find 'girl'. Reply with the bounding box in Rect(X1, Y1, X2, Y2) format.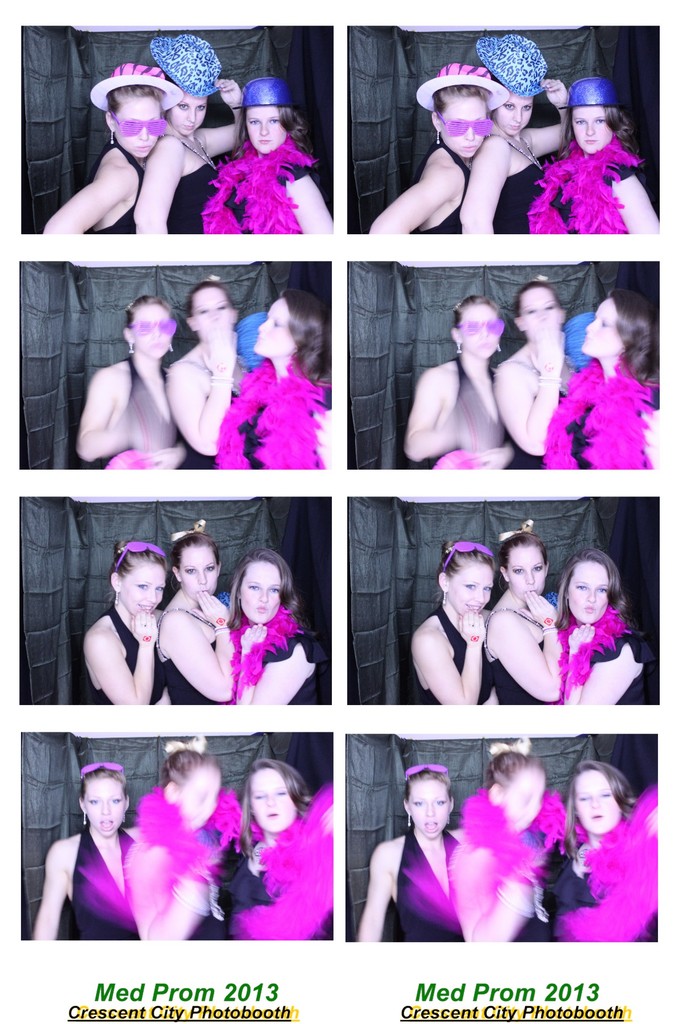
Rect(411, 542, 477, 703).
